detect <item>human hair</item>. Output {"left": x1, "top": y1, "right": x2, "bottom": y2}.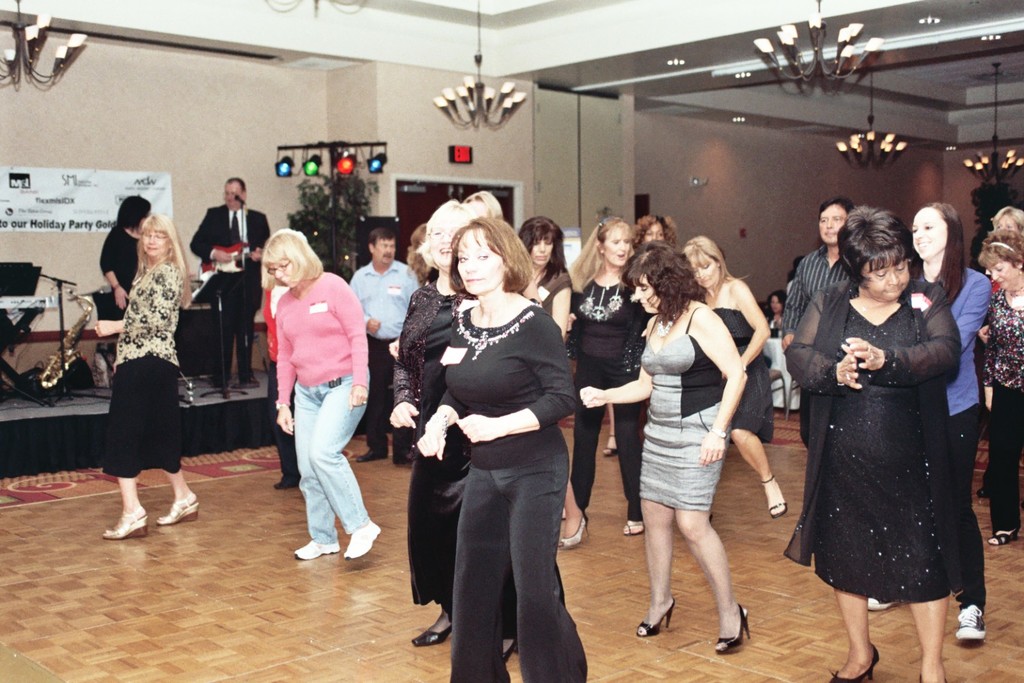
{"left": 839, "top": 204, "right": 913, "bottom": 290}.
